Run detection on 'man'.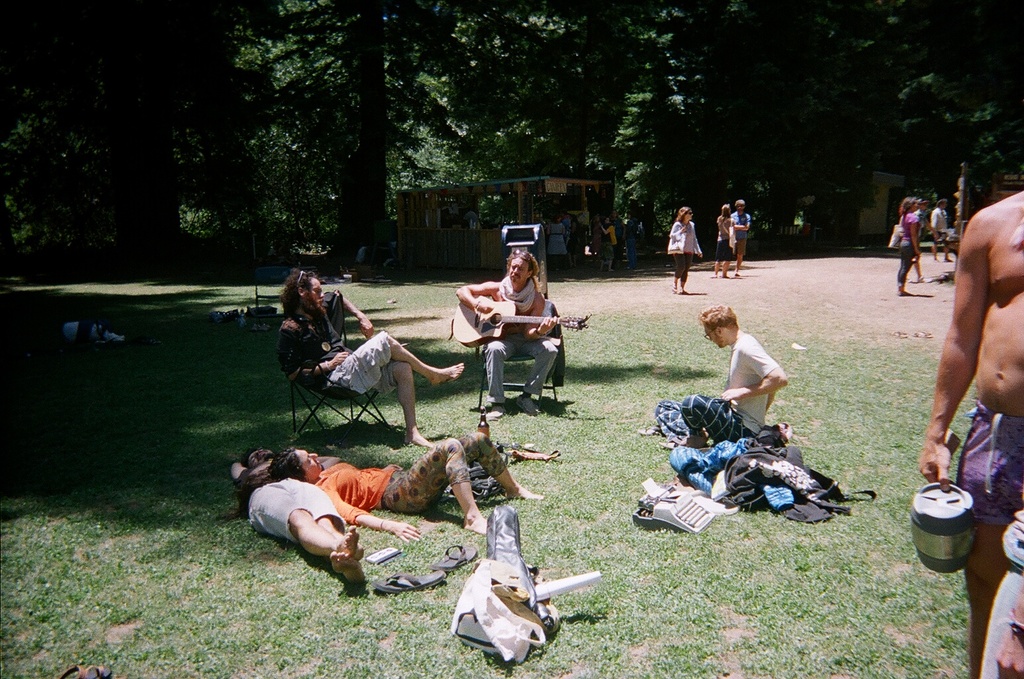
Result: l=228, t=446, r=369, b=589.
